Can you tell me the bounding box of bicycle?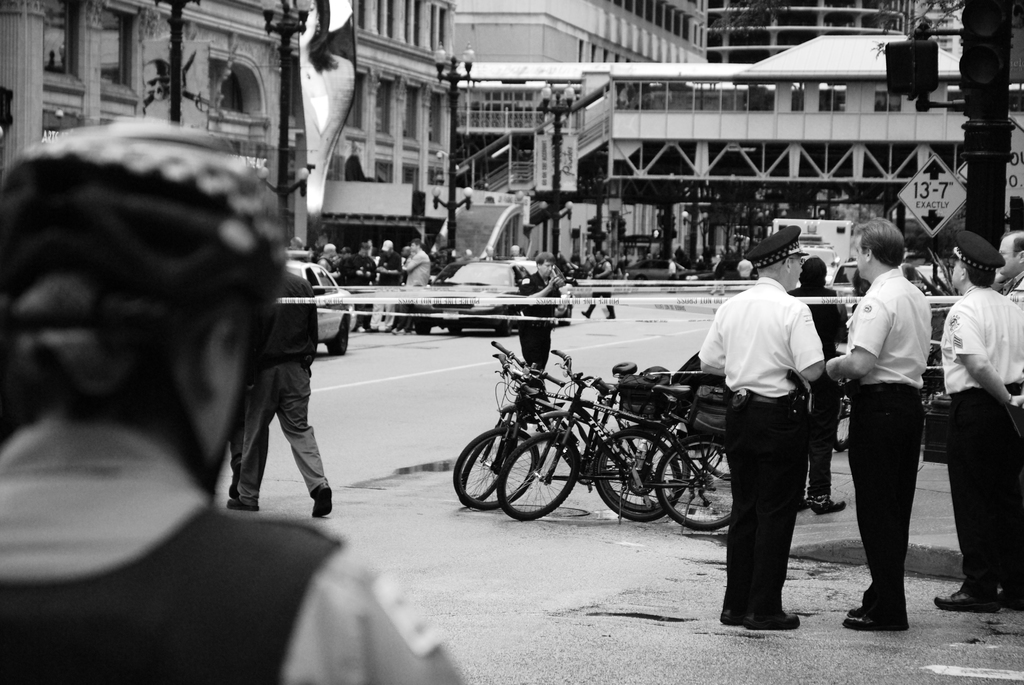
locate(650, 417, 740, 558).
